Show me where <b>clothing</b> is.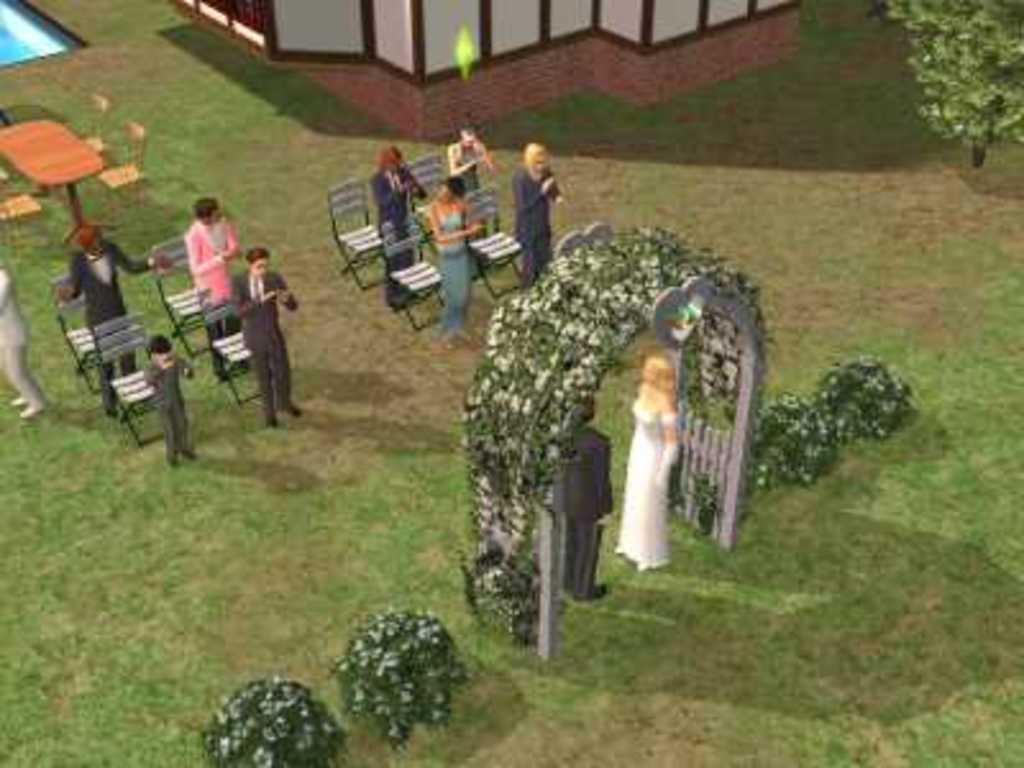
<b>clothing</b> is at detection(64, 241, 146, 407).
